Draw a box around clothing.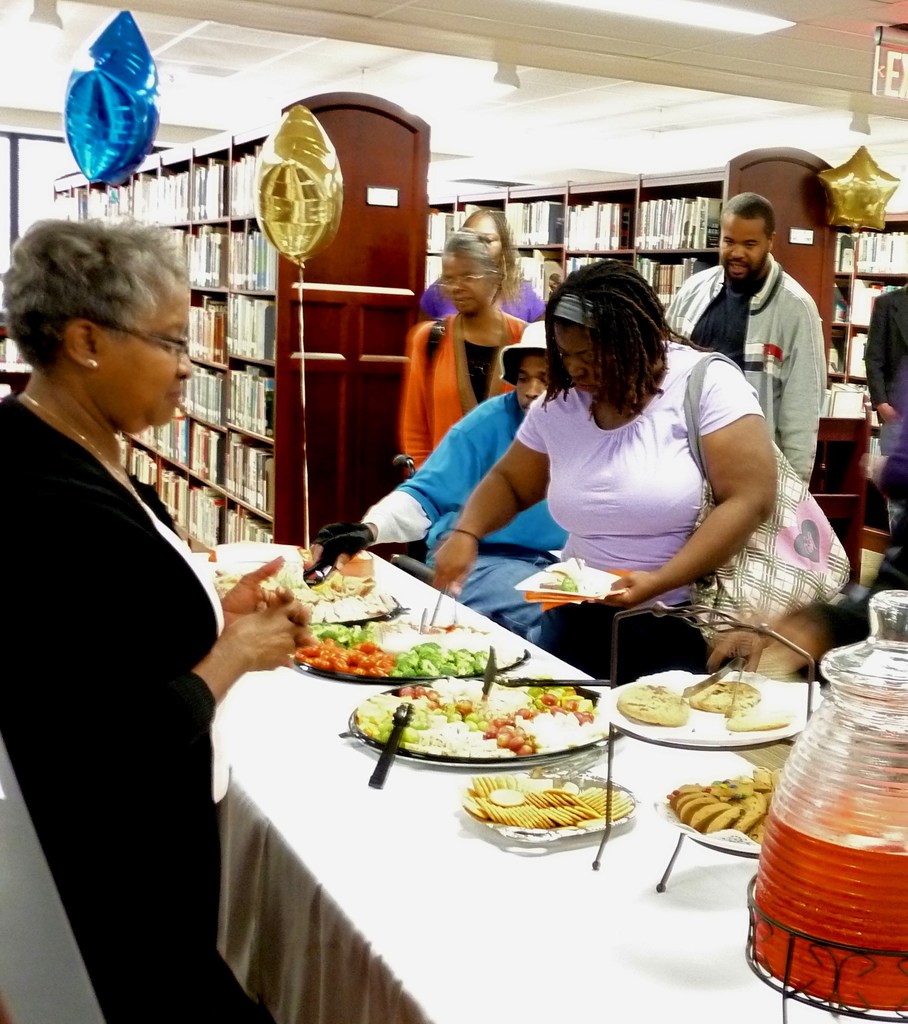
Rect(22, 266, 255, 1023).
